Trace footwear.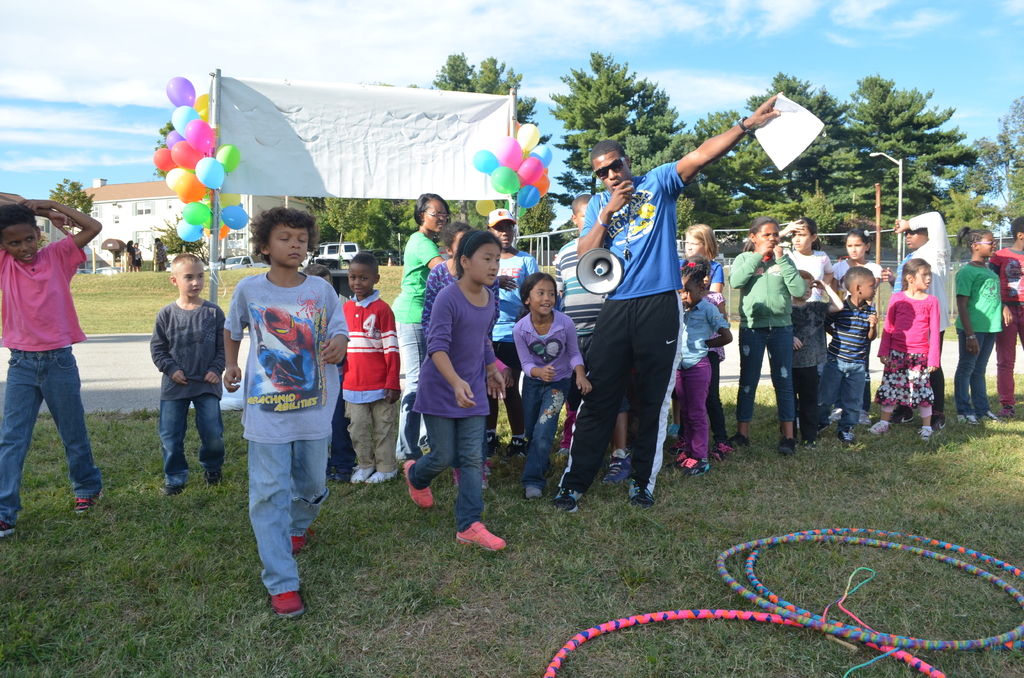
Traced to <region>954, 416, 982, 429</region>.
